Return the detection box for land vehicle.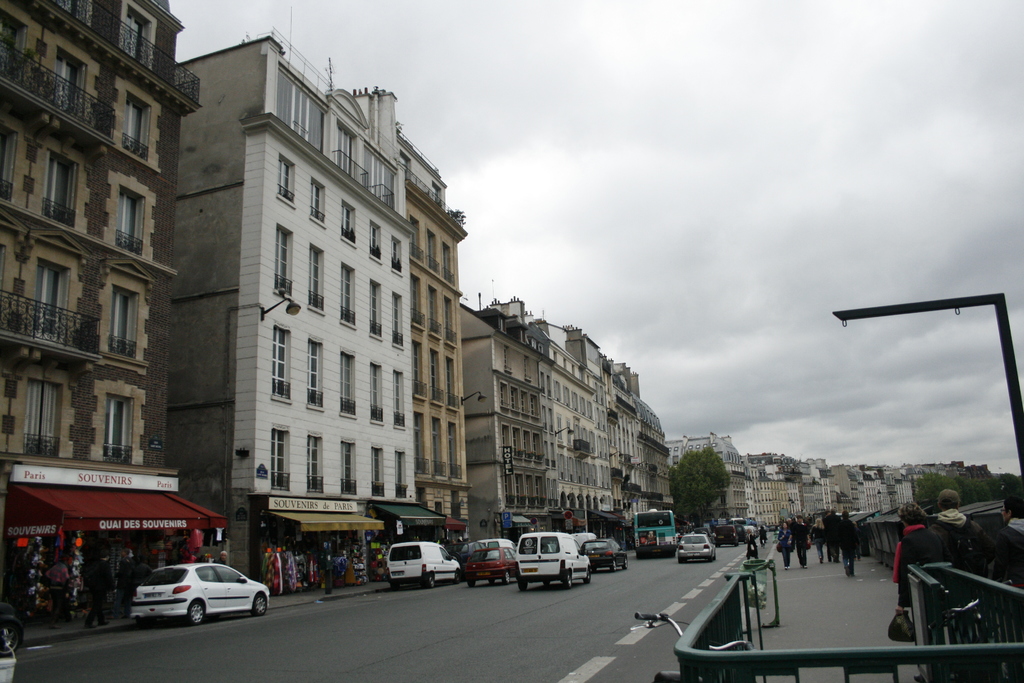
box(132, 562, 268, 633).
